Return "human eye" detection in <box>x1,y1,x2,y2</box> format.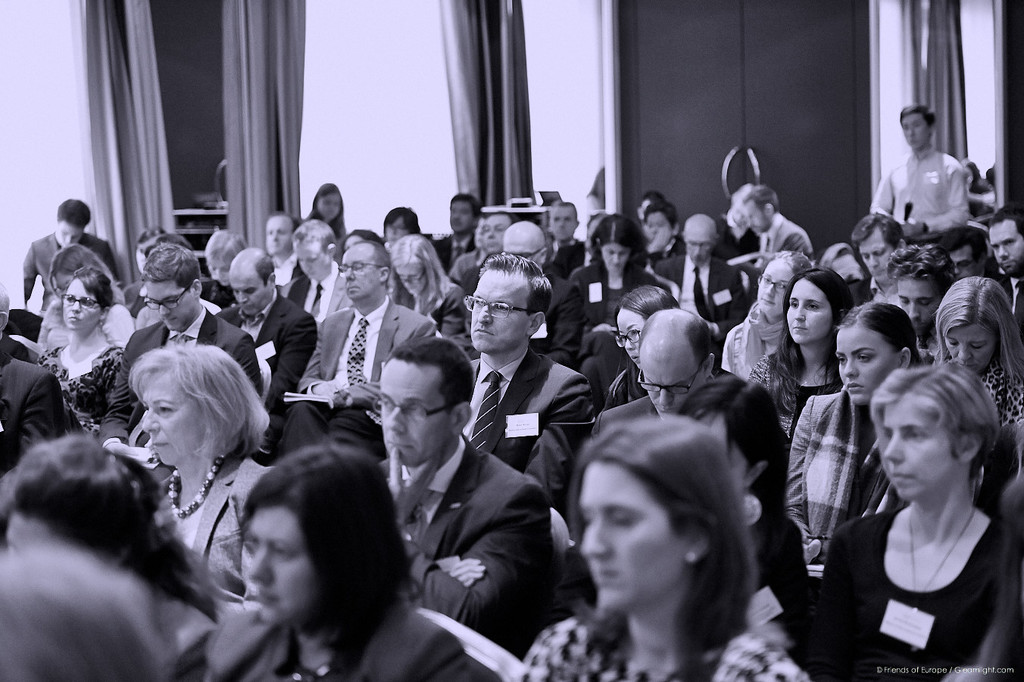
<box>618,334,626,341</box>.
